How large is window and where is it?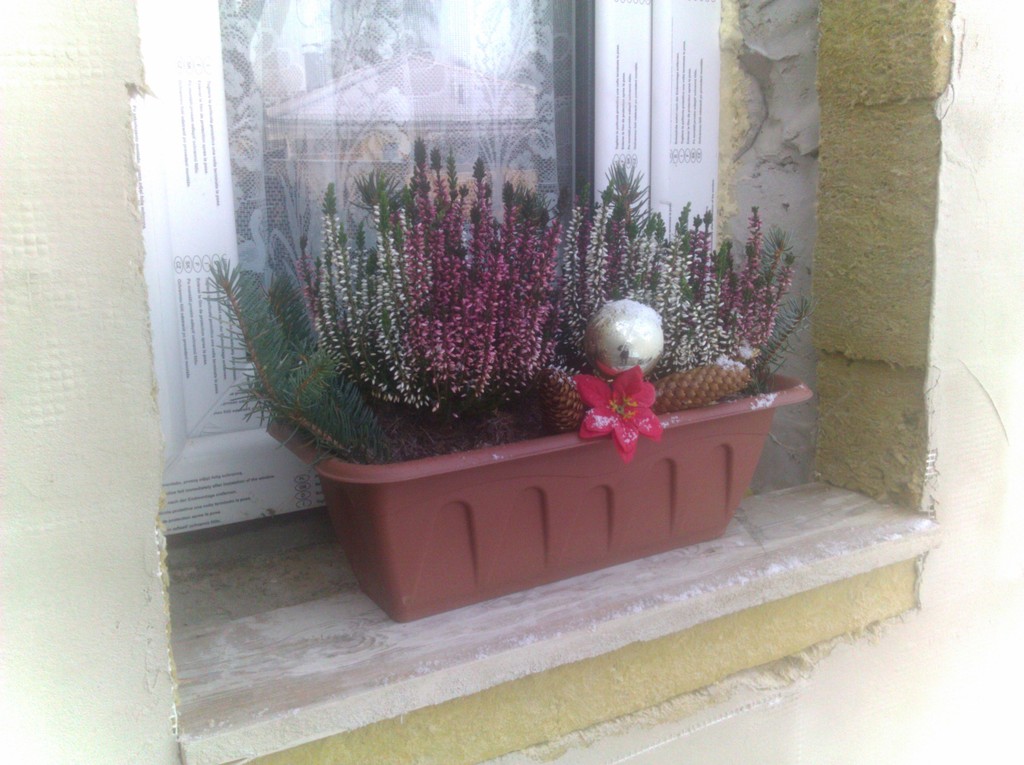
Bounding box: [left=132, top=0, right=732, bottom=545].
